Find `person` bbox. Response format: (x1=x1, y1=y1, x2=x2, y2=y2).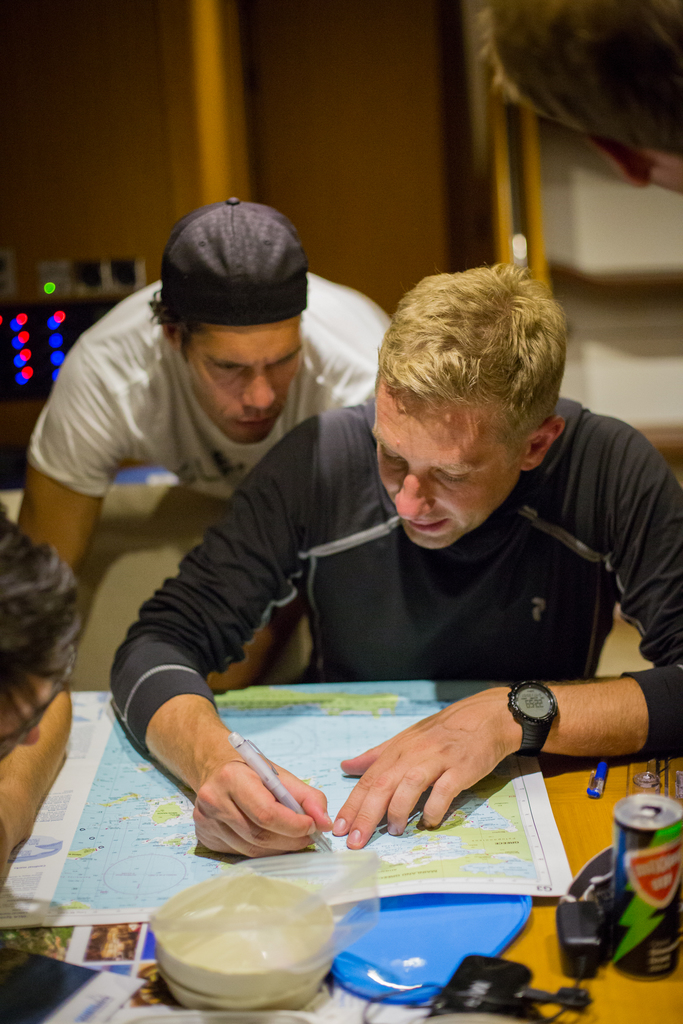
(x1=0, y1=509, x2=88, y2=890).
